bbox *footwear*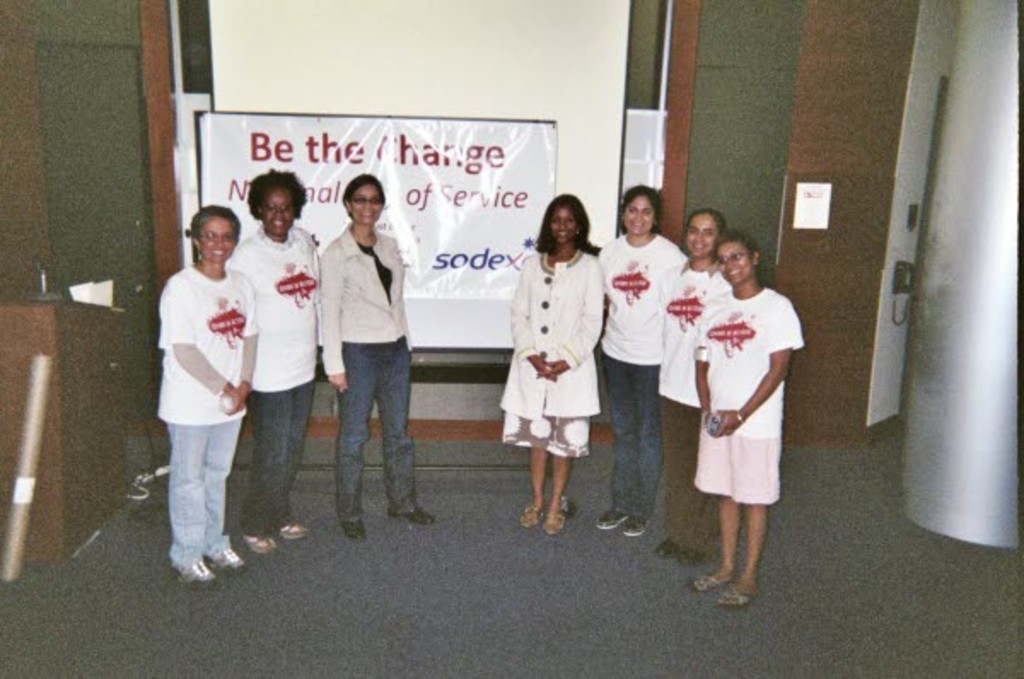
bbox(688, 570, 725, 595)
